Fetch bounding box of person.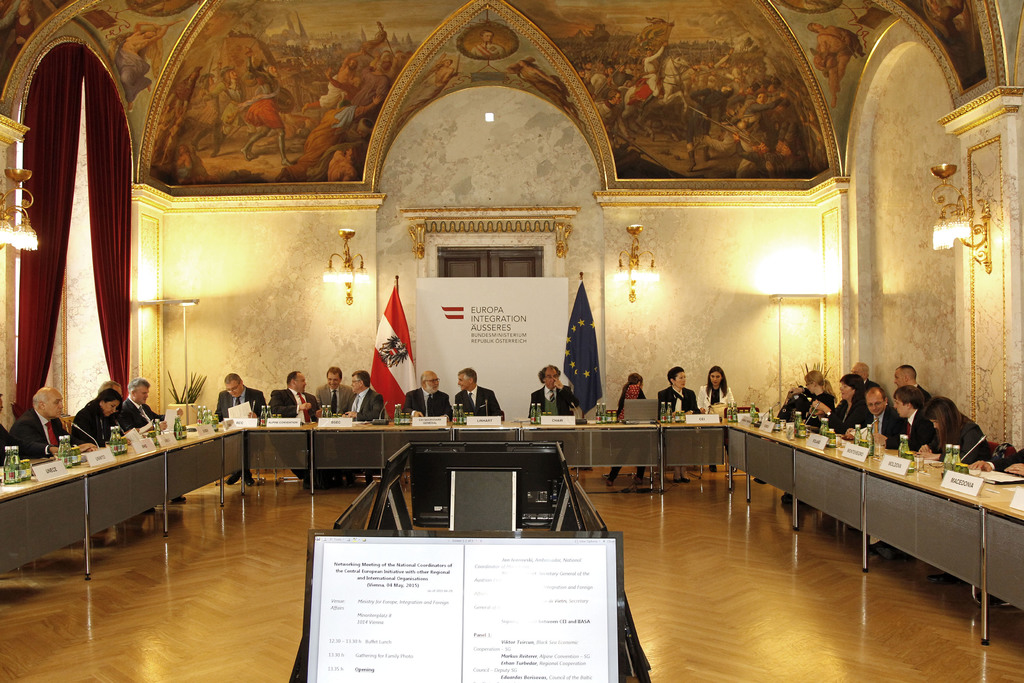
Bbox: <box>887,384,937,452</box>.
